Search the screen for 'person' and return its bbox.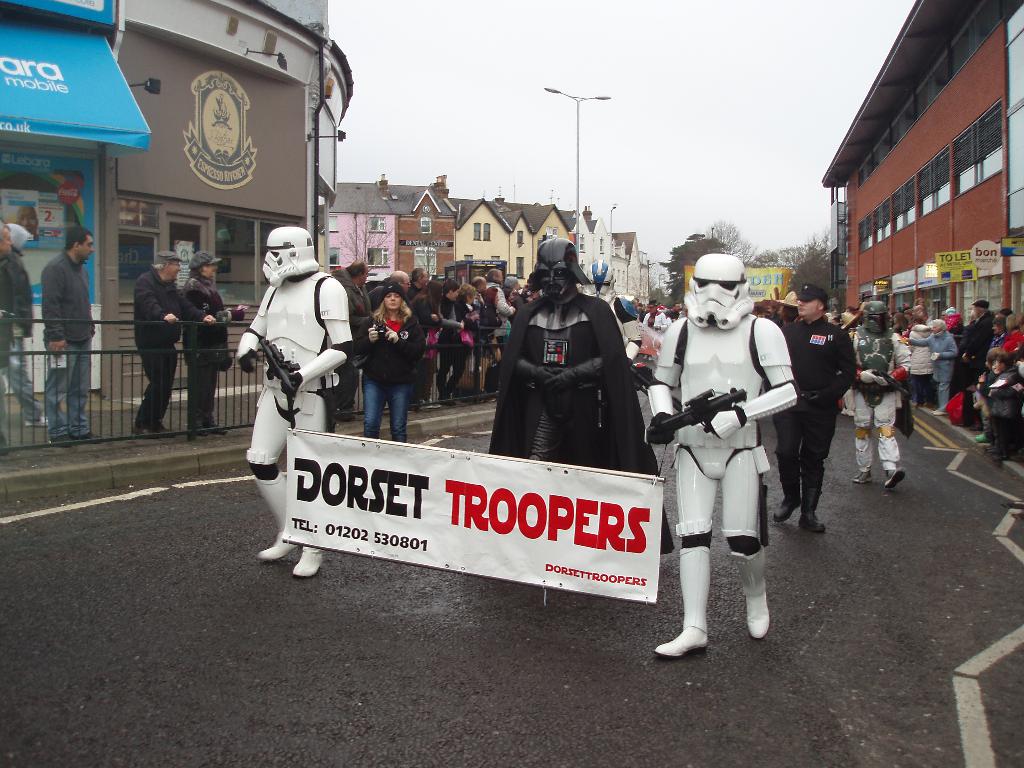
Found: bbox=(178, 253, 247, 434).
